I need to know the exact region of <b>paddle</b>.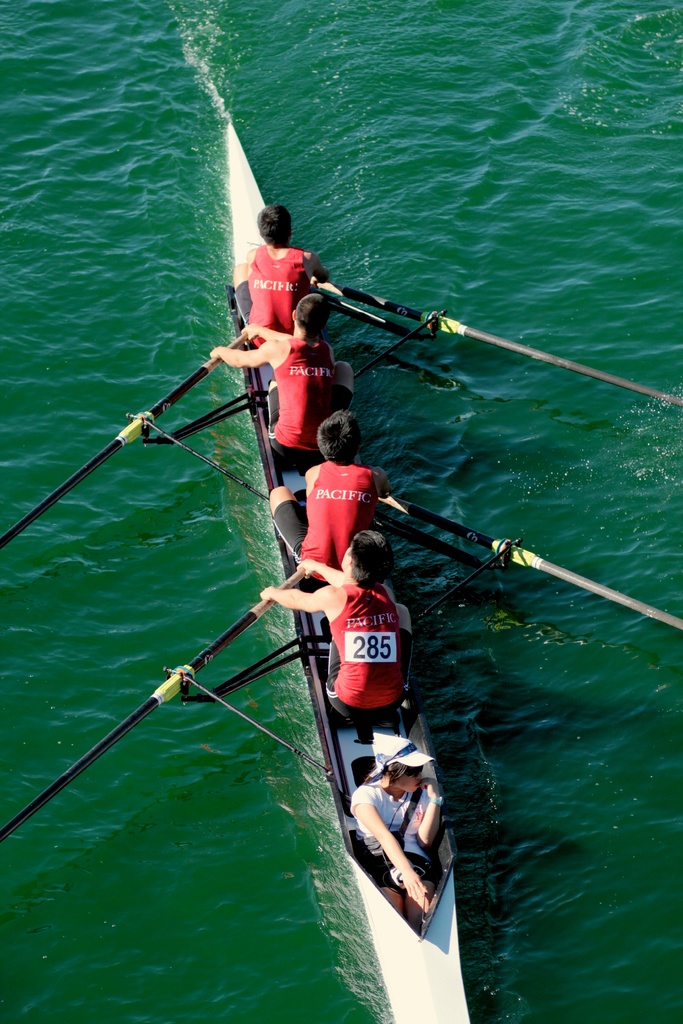
Region: x1=377, y1=495, x2=682, y2=629.
